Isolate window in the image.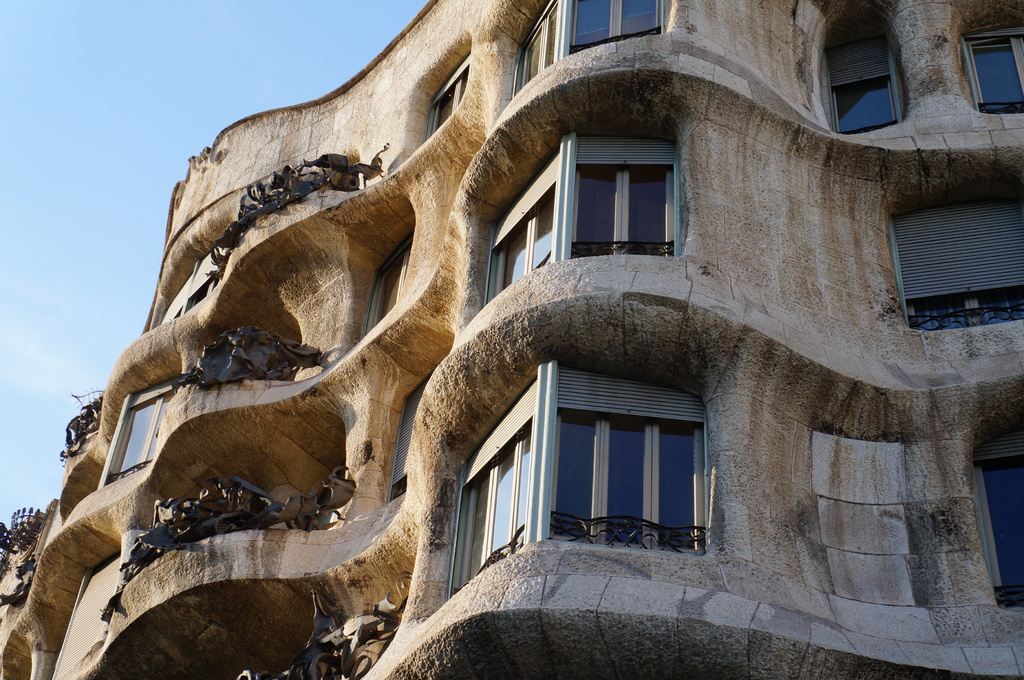
Isolated region: x1=431, y1=388, x2=698, y2=587.
